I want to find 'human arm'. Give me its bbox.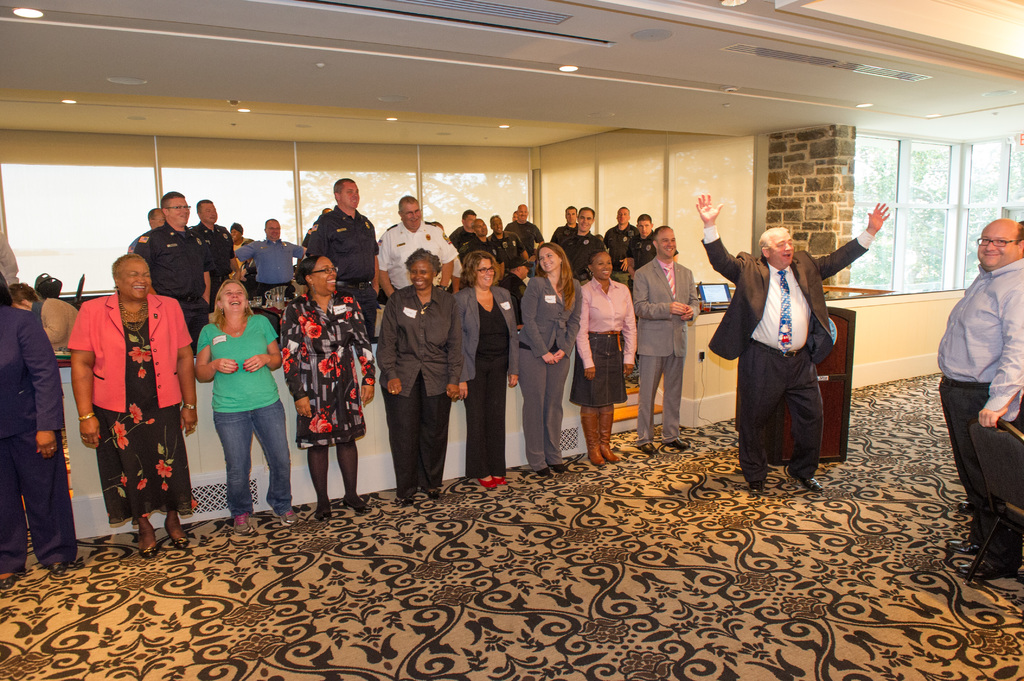
{"left": 291, "top": 243, "right": 307, "bottom": 261}.
